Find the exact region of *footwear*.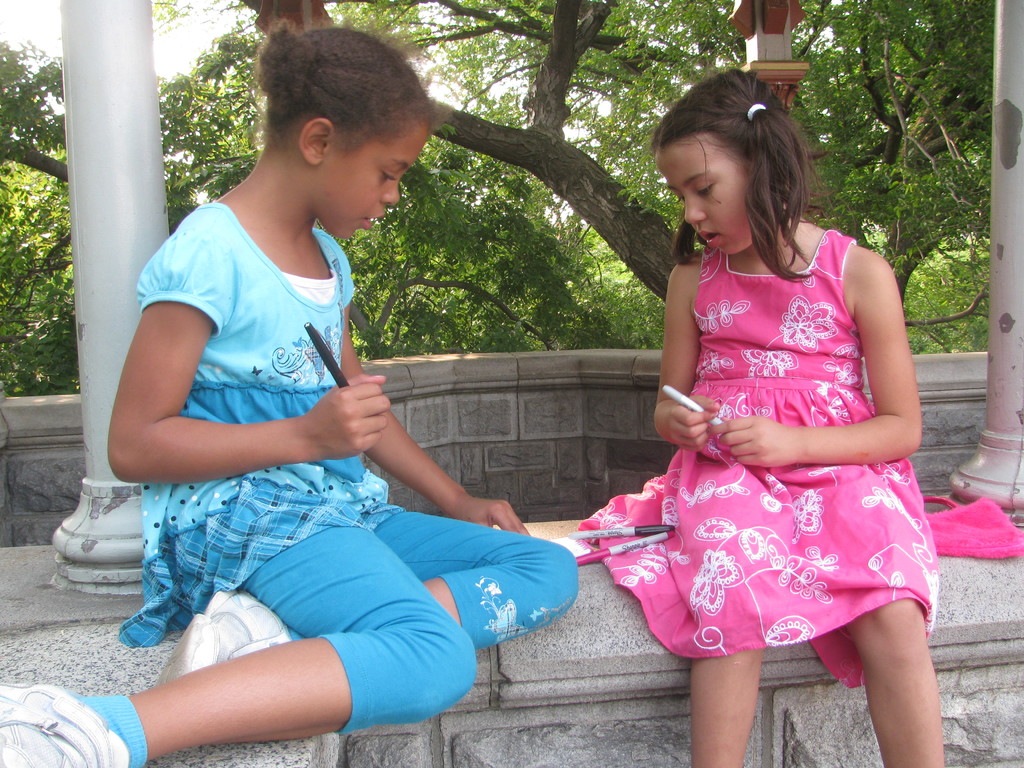
Exact region: 0/678/131/767.
